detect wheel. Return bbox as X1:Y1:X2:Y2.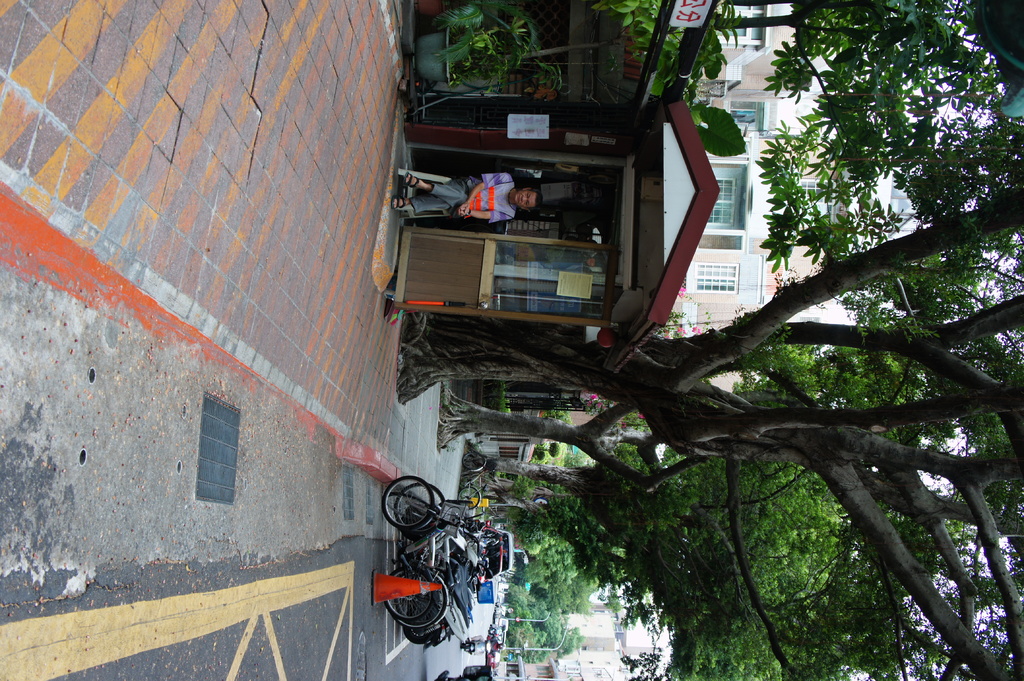
394:481:444:530.
